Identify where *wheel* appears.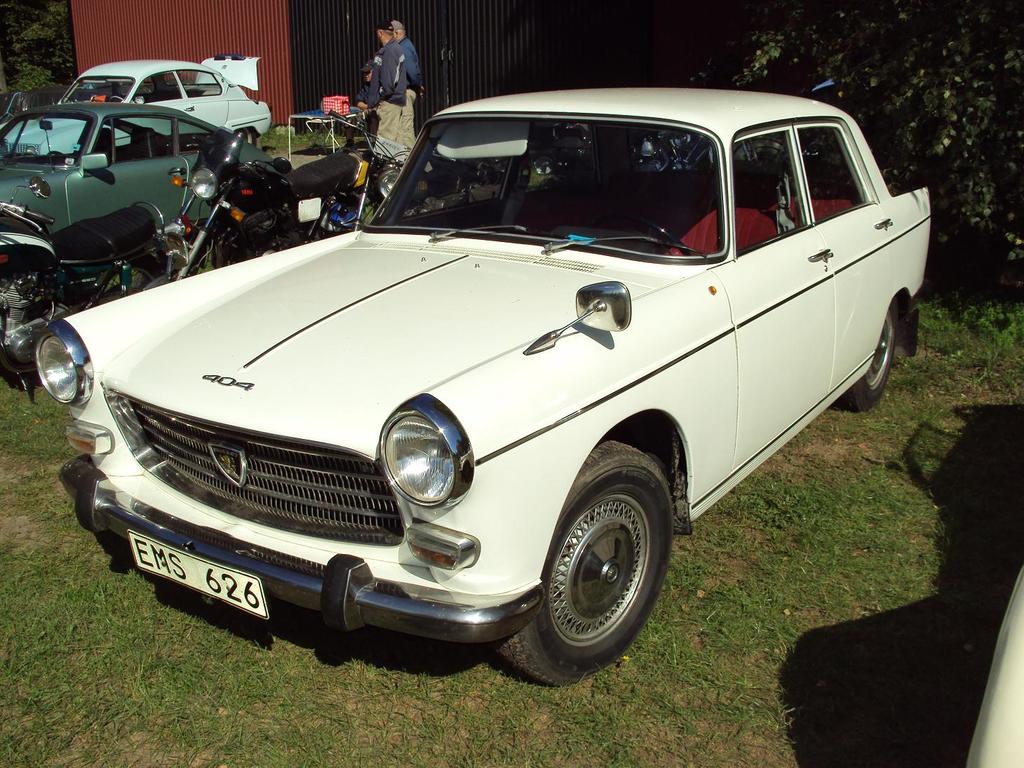
Appears at x1=843 y1=297 x2=901 y2=410.
